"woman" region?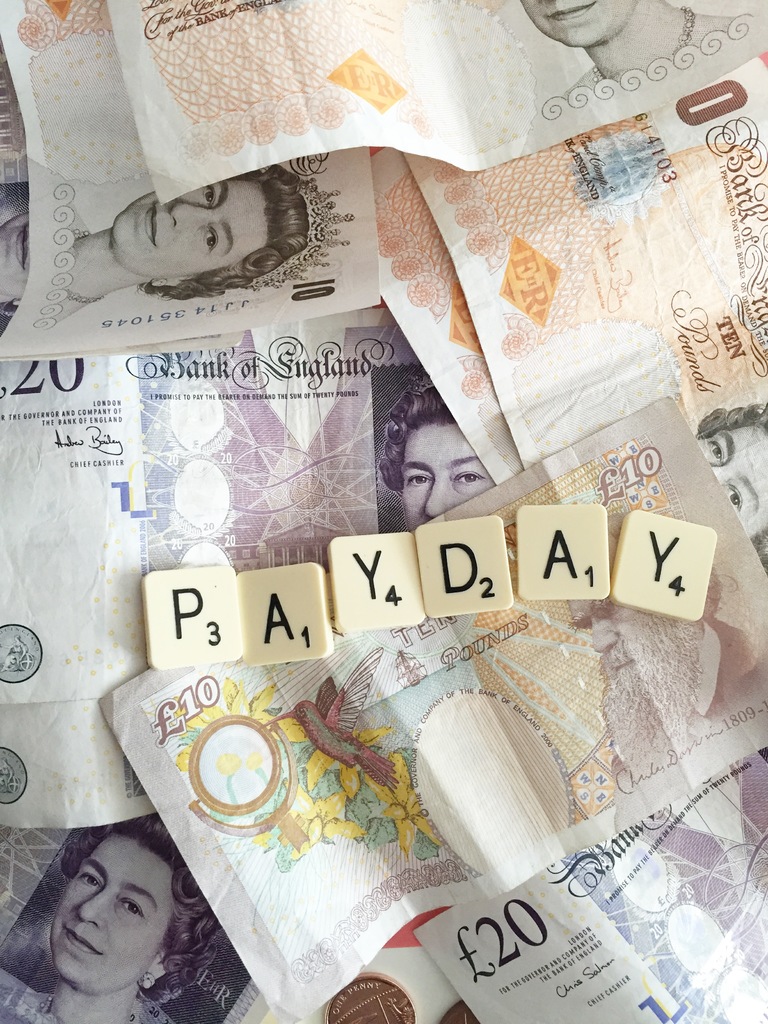
[0, 814, 220, 1023]
